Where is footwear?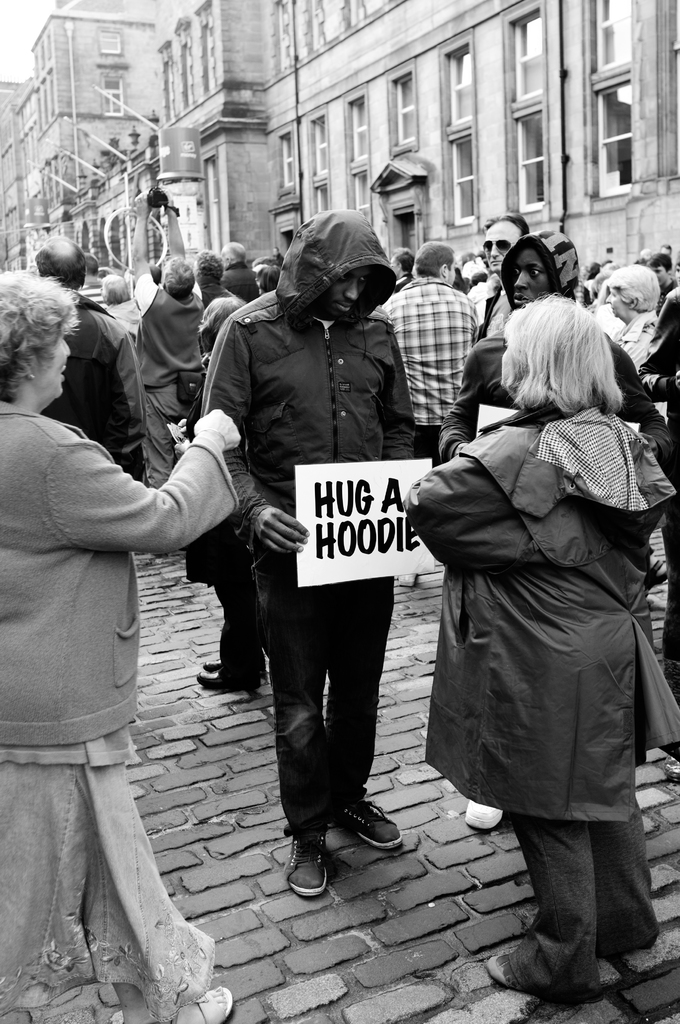
(x1=197, y1=669, x2=256, y2=693).
